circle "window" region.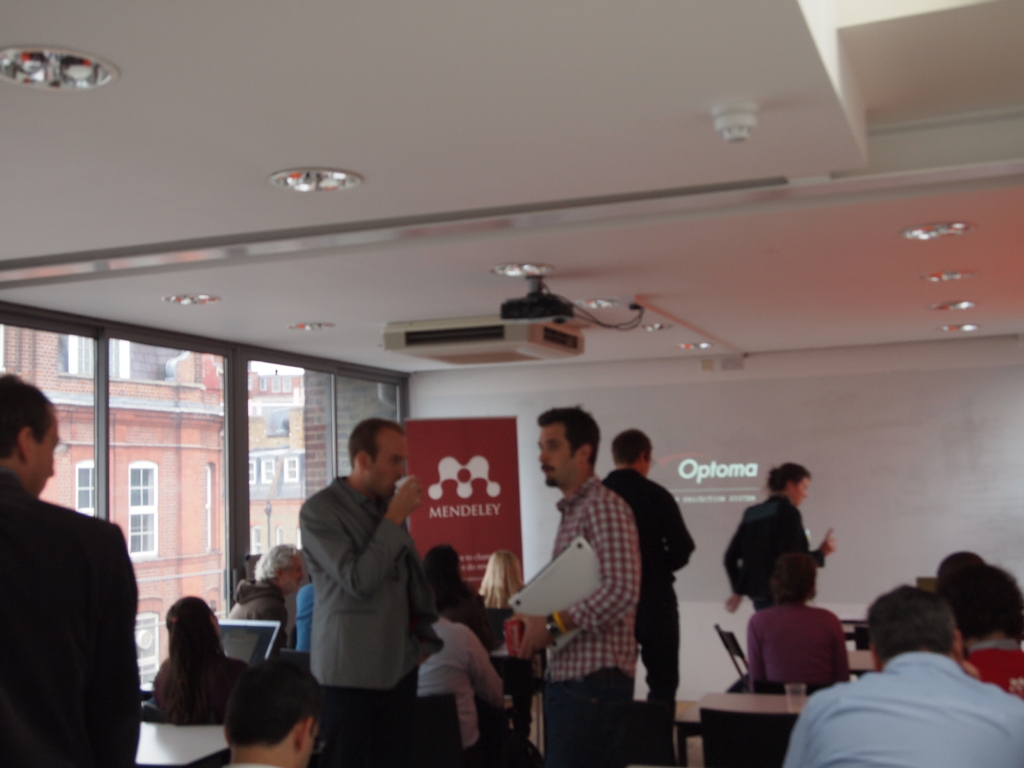
Region: <region>249, 457, 256, 483</region>.
